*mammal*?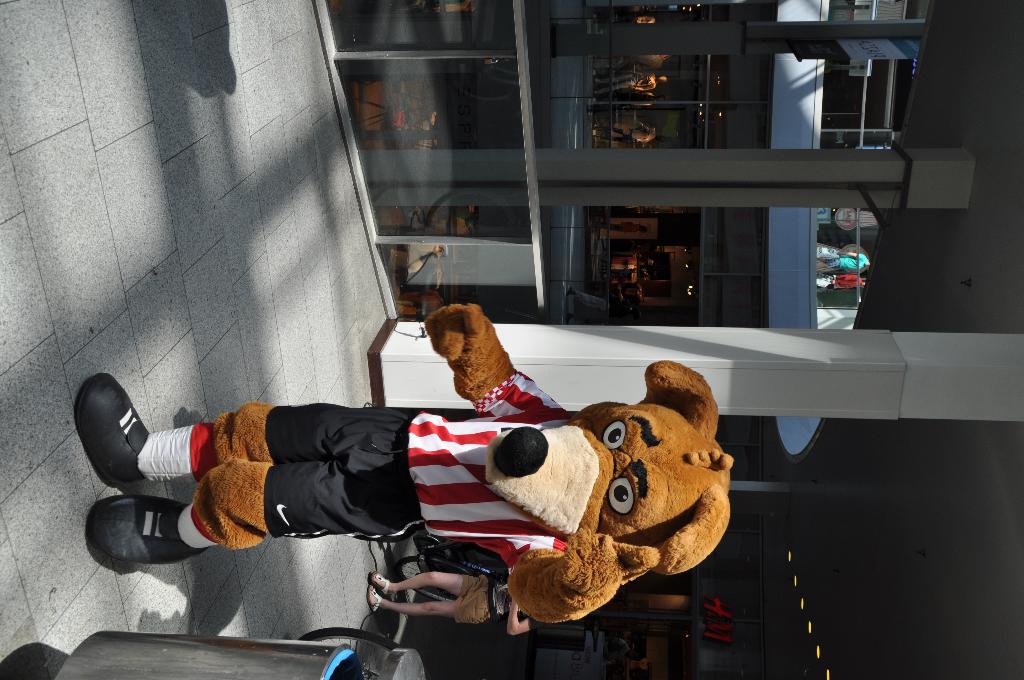
bbox=[813, 250, 871, 266]
